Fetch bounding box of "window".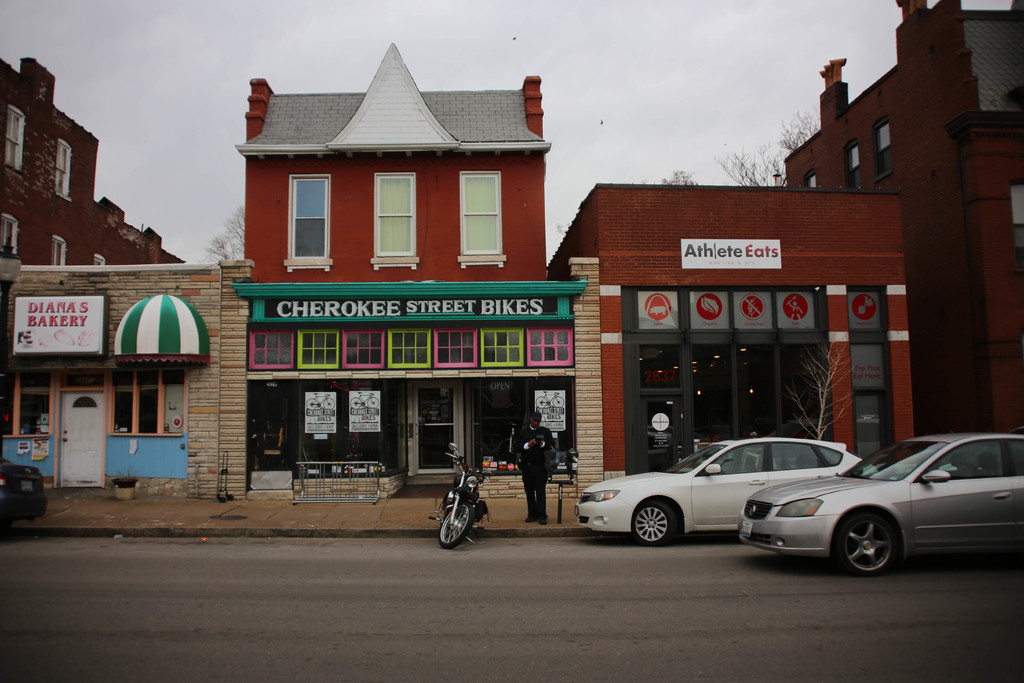
Bbox: rect(849, 137, 866, 186).
